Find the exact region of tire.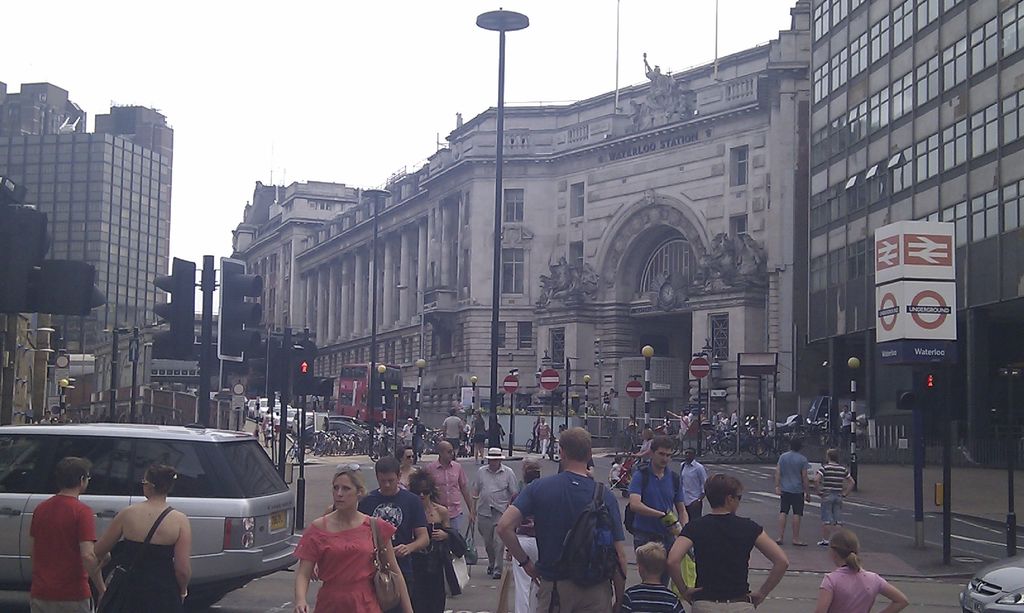
Exact region: {"x1": 777, "y1": 436, "x2": 798, "y2": 458}.
